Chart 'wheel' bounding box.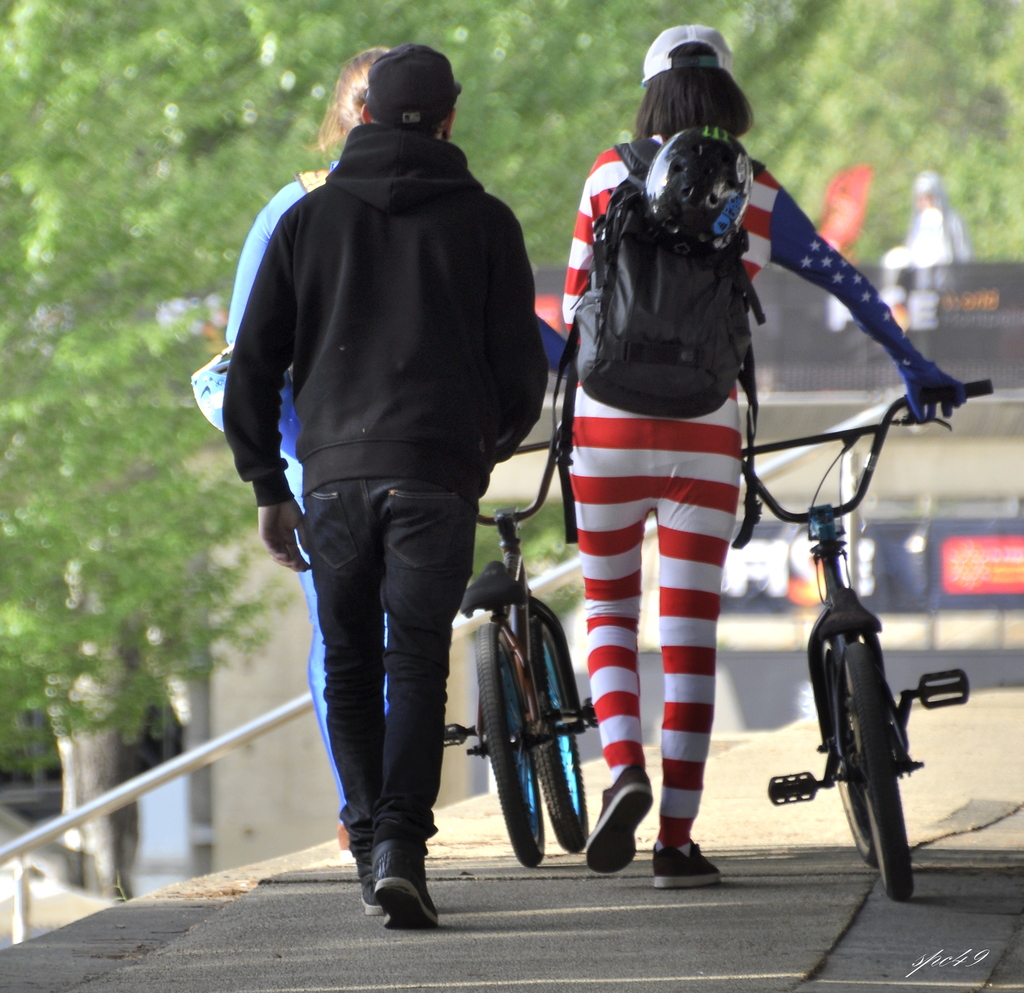
Charted: [left=467, top=622, right=548, bottom=871].
